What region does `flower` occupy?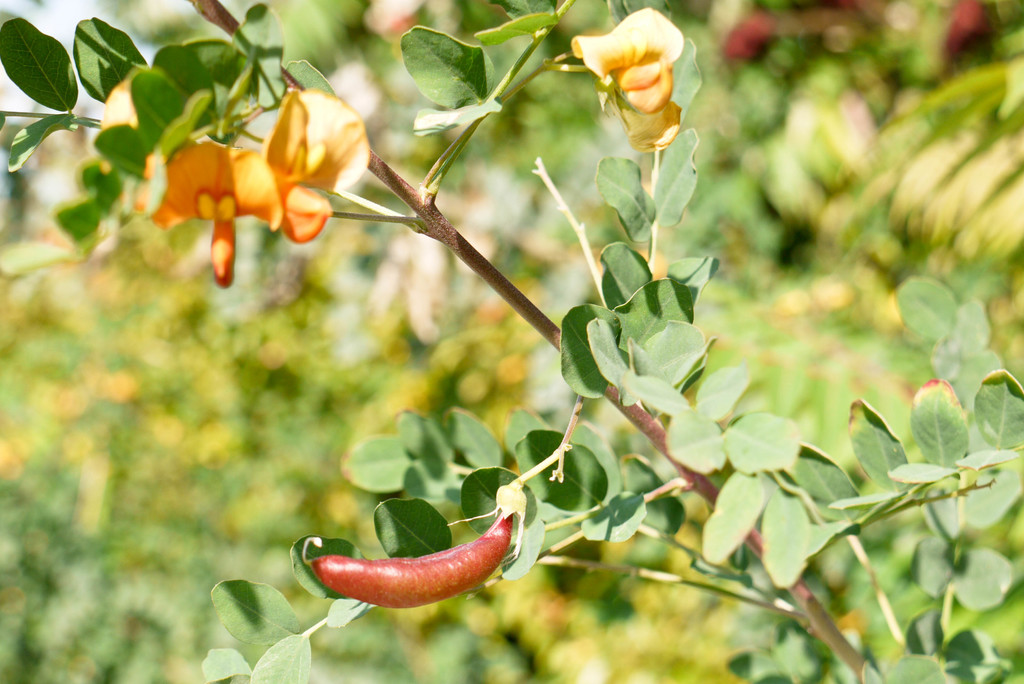
bbox=[588, 6, 710, 166].
